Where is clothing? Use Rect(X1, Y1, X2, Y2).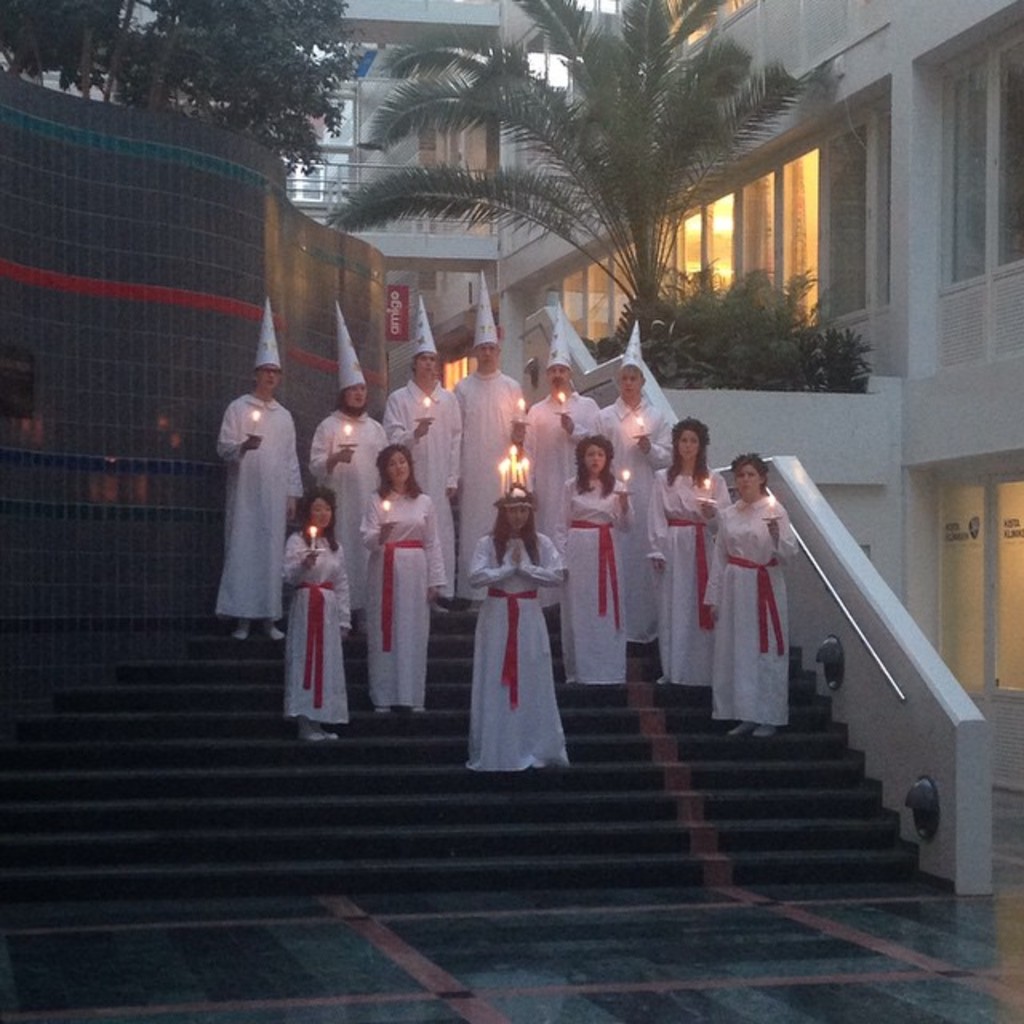
Rect(282, 536, 352, 728).
